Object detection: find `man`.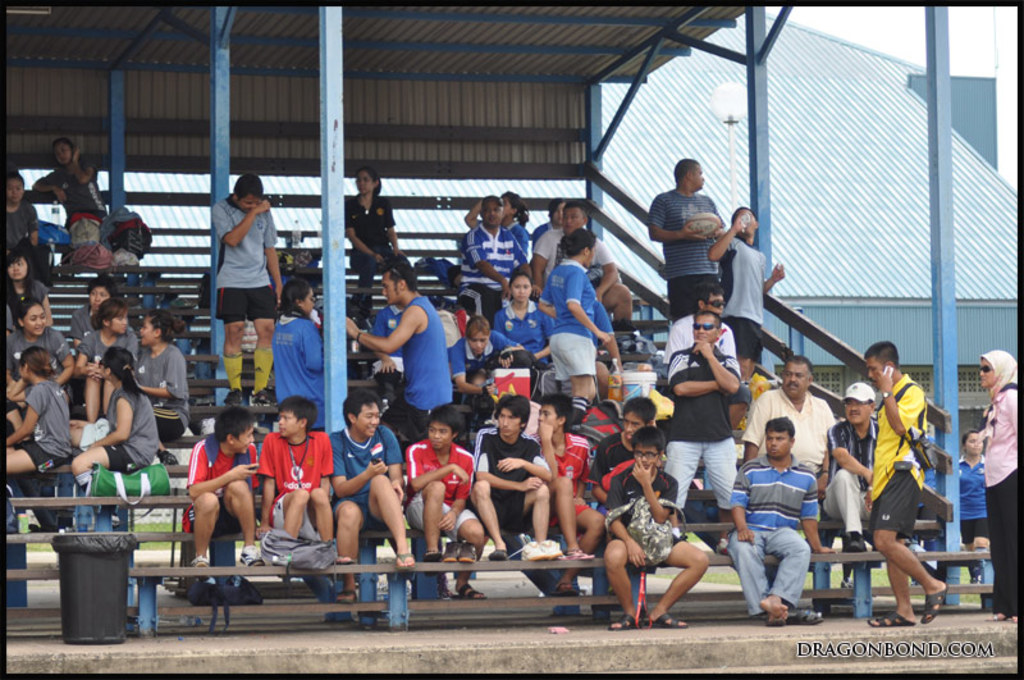
(751, 415, 846, 630).
